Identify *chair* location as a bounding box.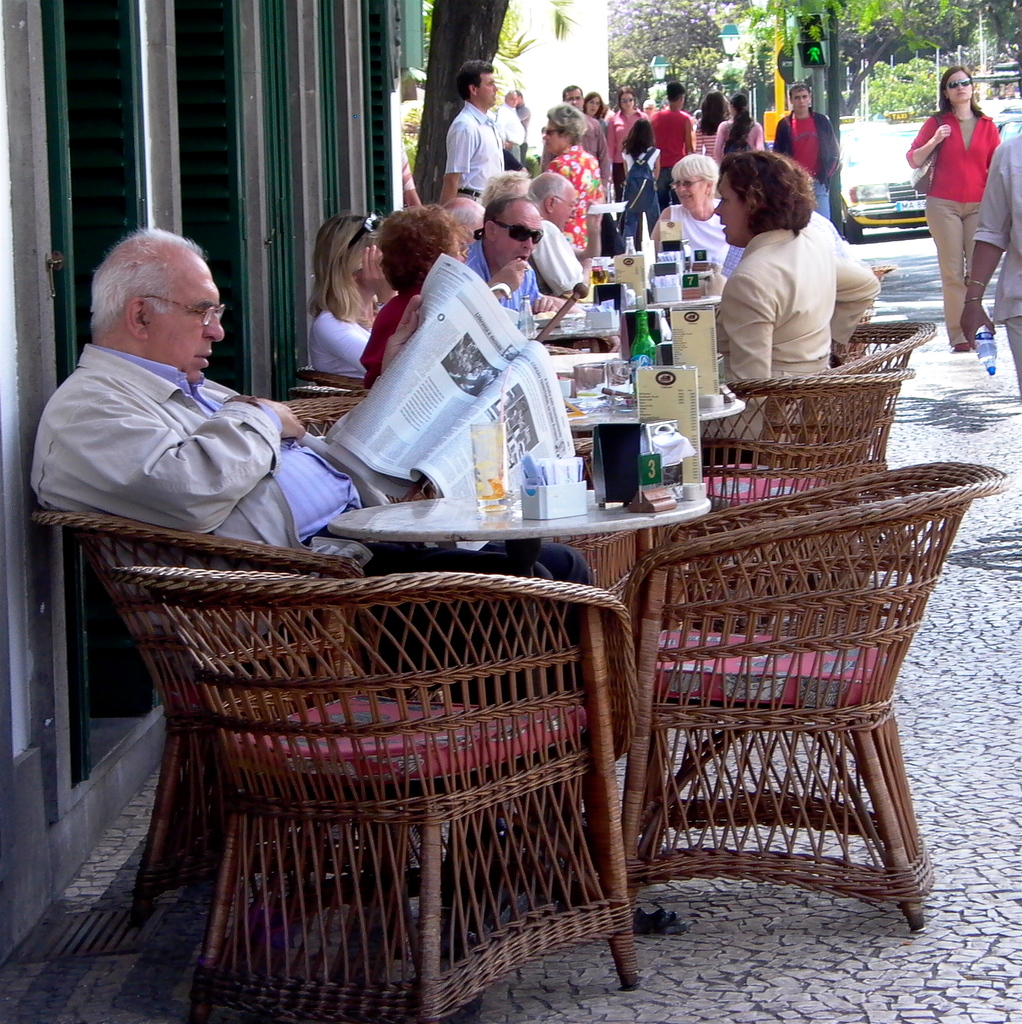
rect(21, 510, 567, 942).
